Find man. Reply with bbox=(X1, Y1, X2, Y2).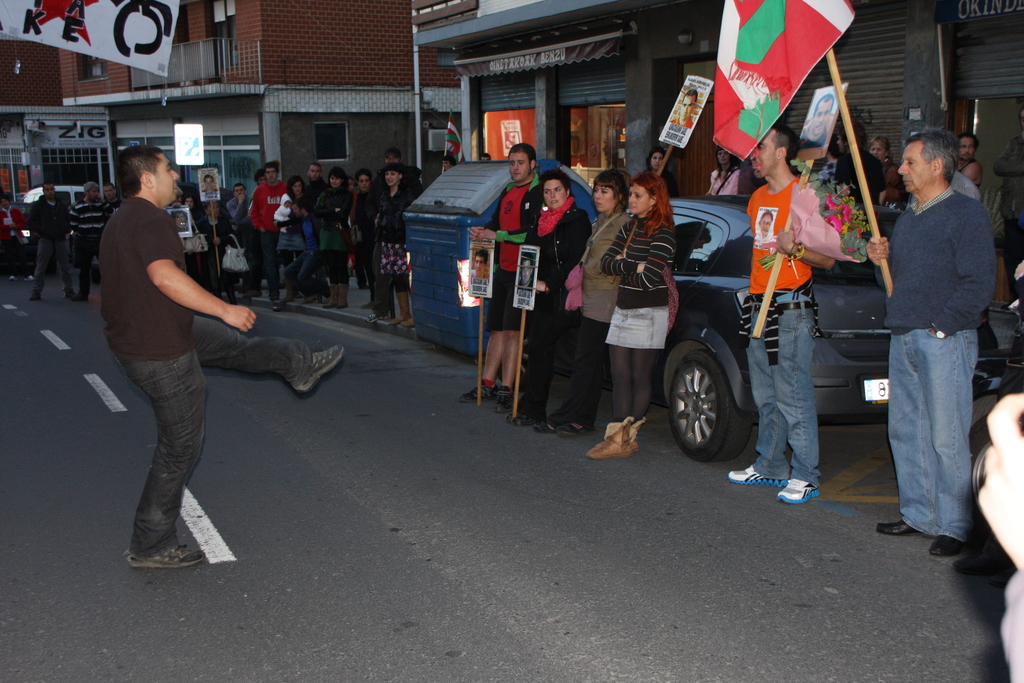
bbox=(461, 145, 544, 411).
